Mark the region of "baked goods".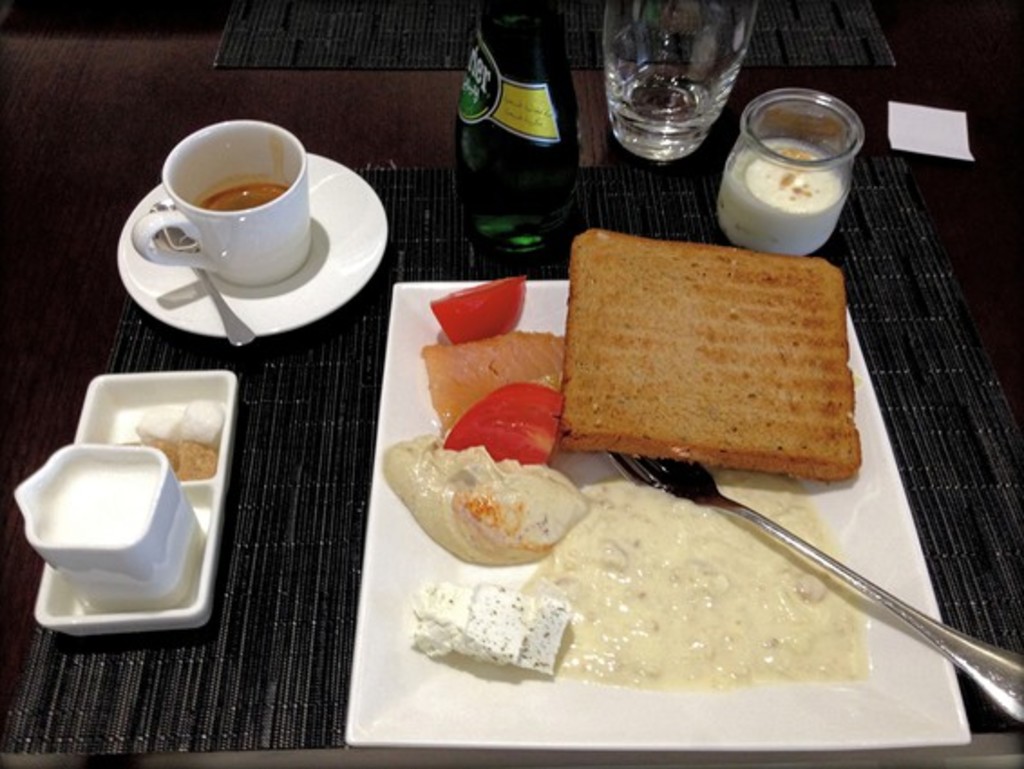
Region: 557/224/868/478.
